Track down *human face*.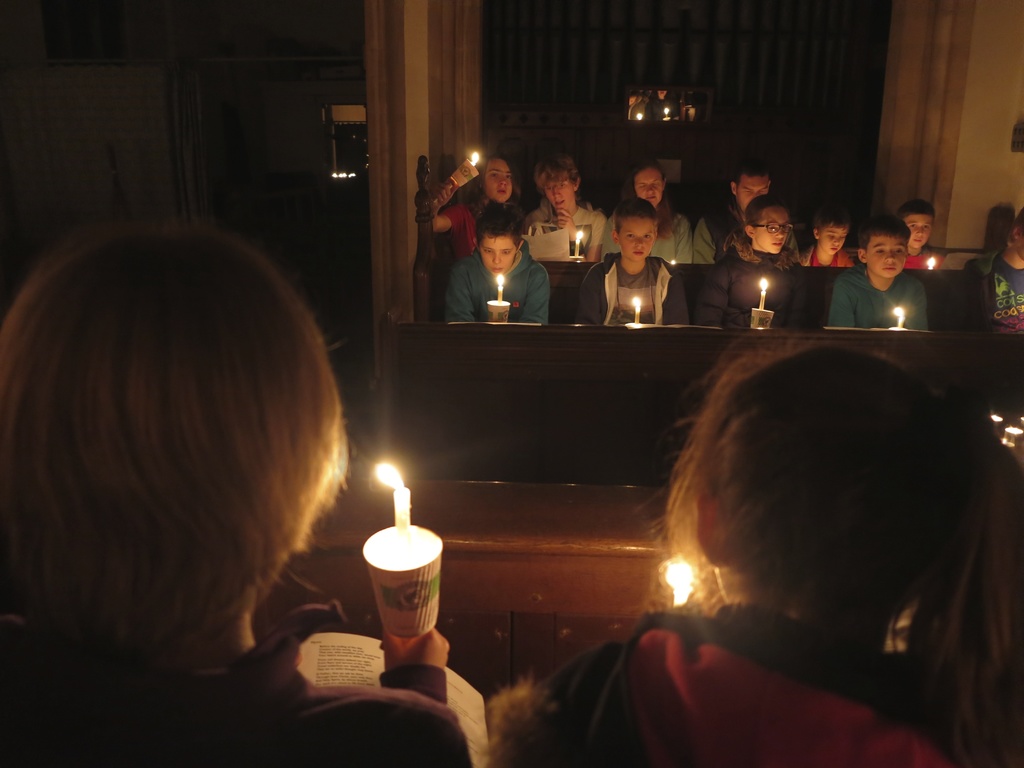
Tracked to select_region(633, 168, 664, 205).
